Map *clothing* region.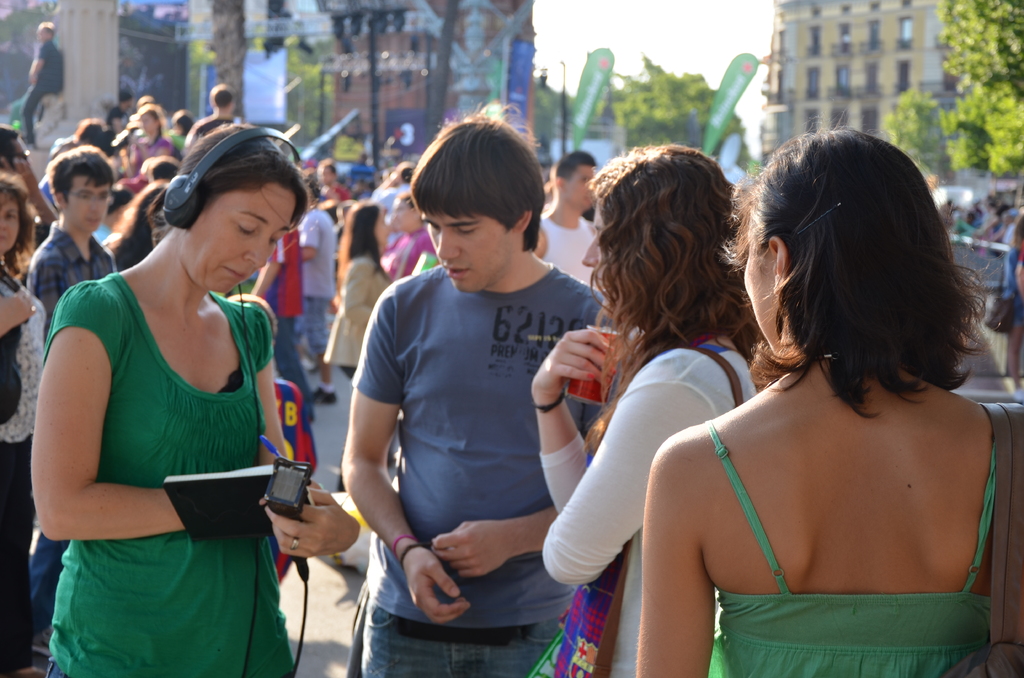
Mapped to 22,223,128,636.
